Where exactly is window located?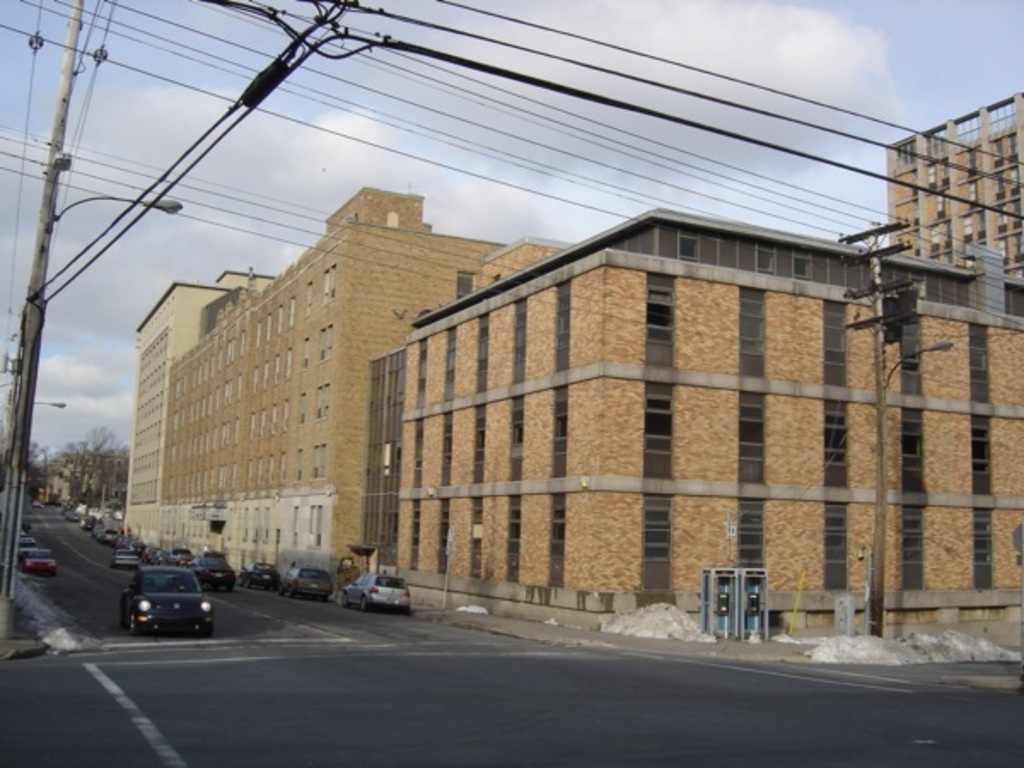
Its bounding box is box(901, 408, 925, 490).
